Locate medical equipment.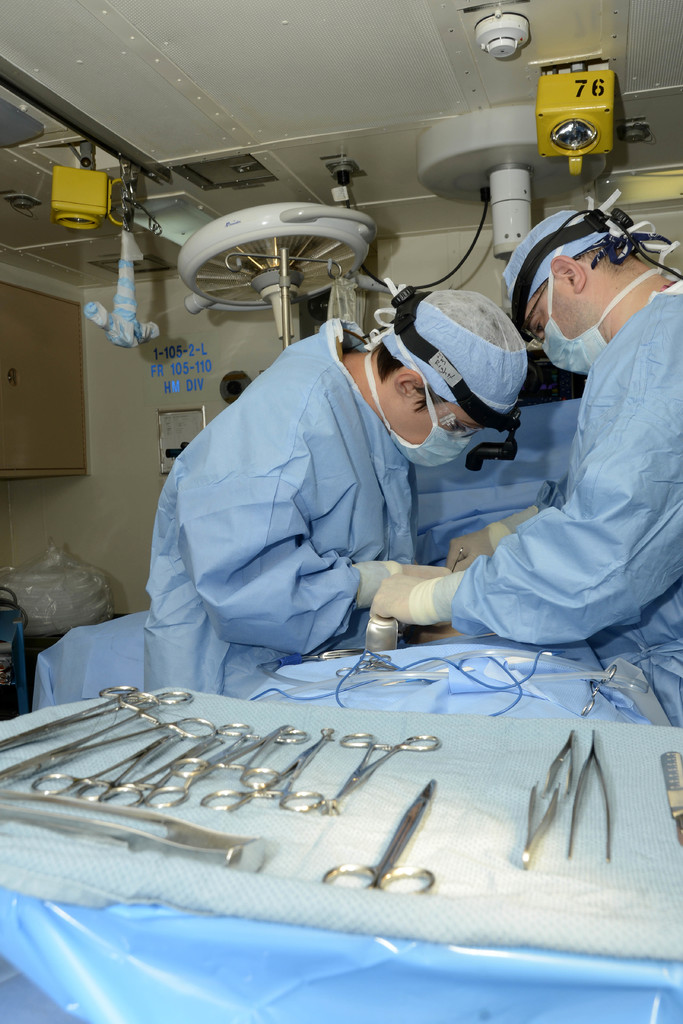
Bounding box: (582, 664, 619, 716).
